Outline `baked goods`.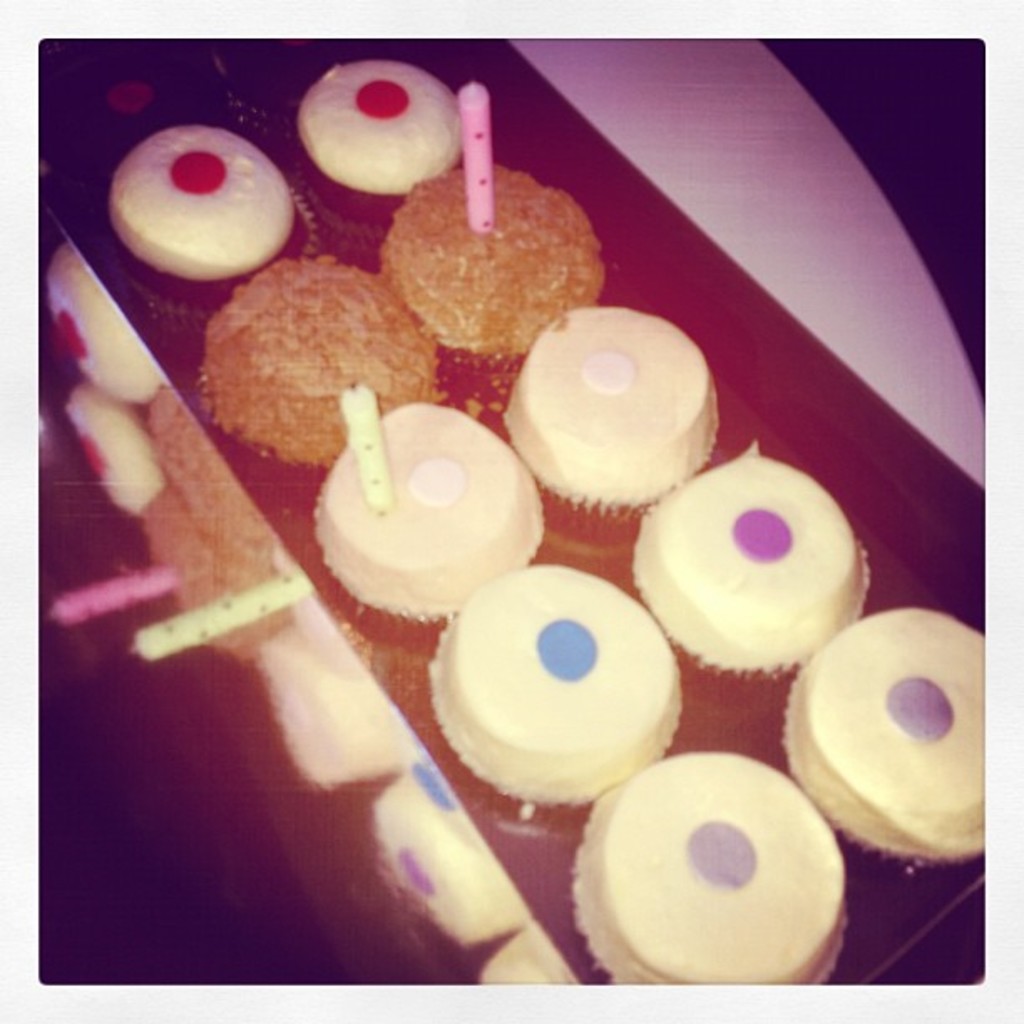
Outline: BBox(40, 35, 221, 196).
